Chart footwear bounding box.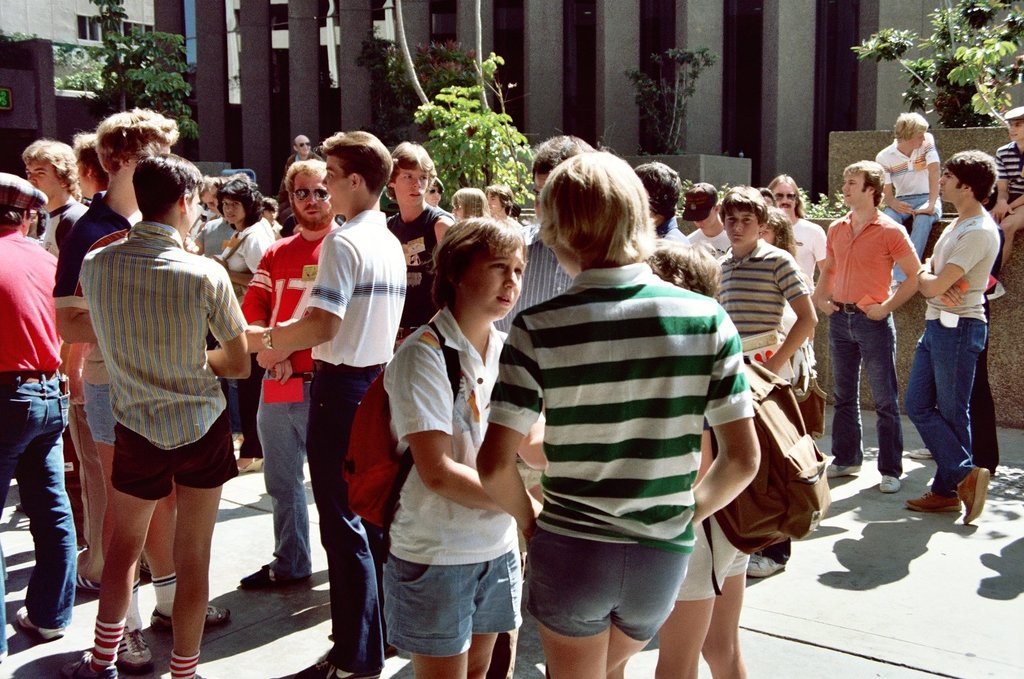
Charted: 878, 473, 900, 494.
